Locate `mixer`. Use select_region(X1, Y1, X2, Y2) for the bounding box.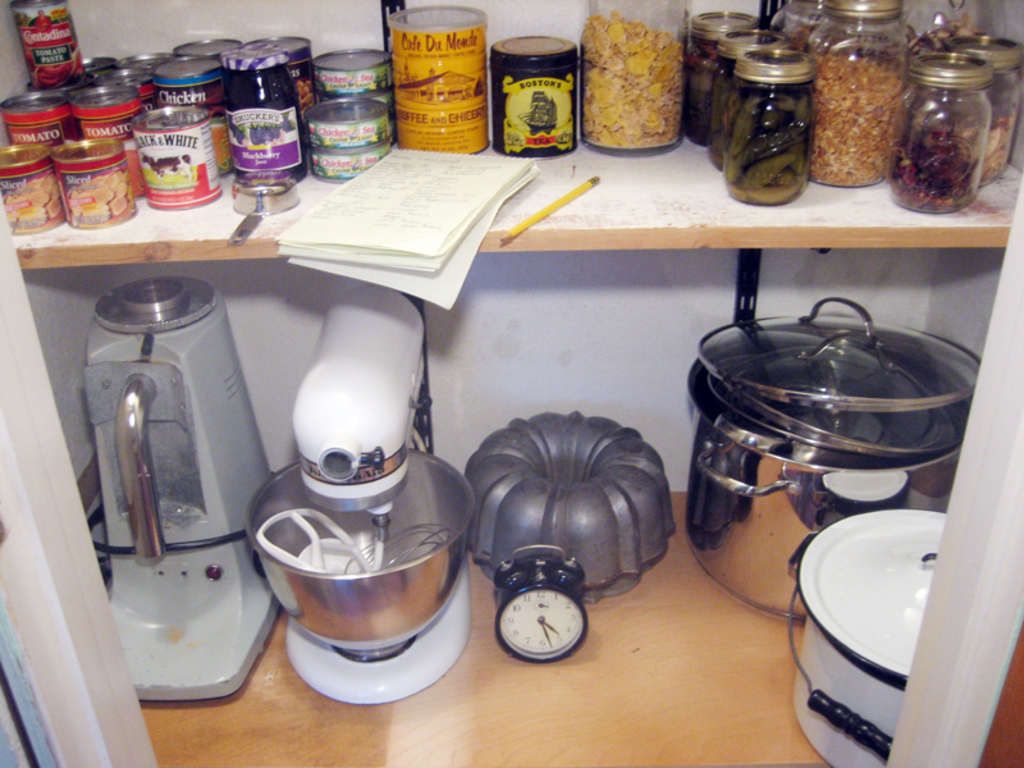
select_region(242, 284, 480, 709).
